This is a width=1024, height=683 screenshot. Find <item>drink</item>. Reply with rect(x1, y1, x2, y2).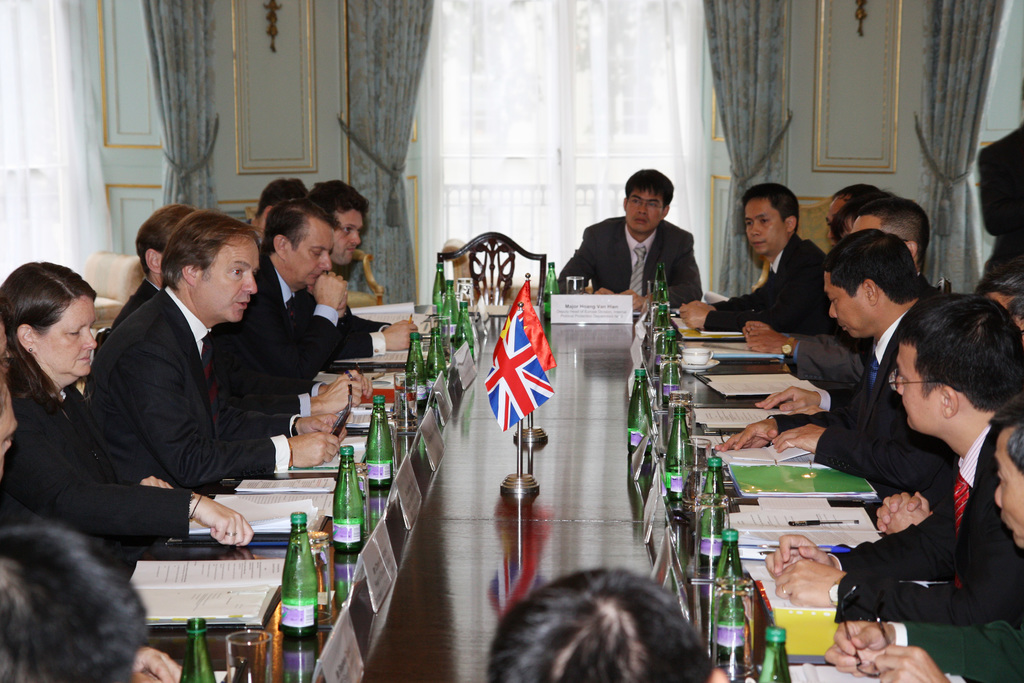
rect(426, 325, 448, 403).
